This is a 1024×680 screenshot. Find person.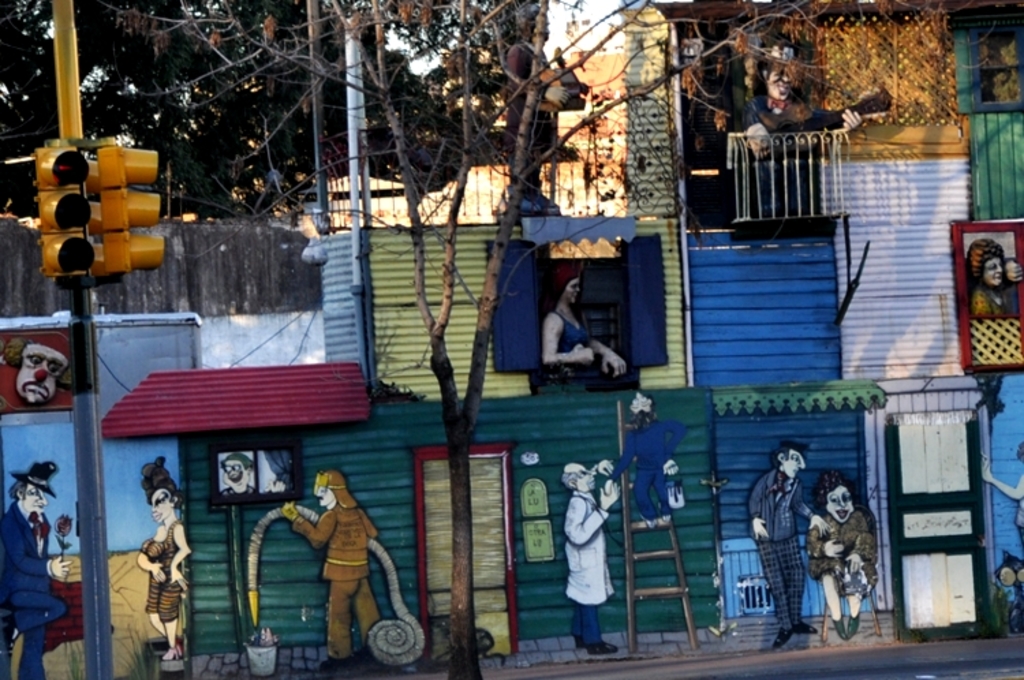
Bounding box: 972 243 1023 326.
